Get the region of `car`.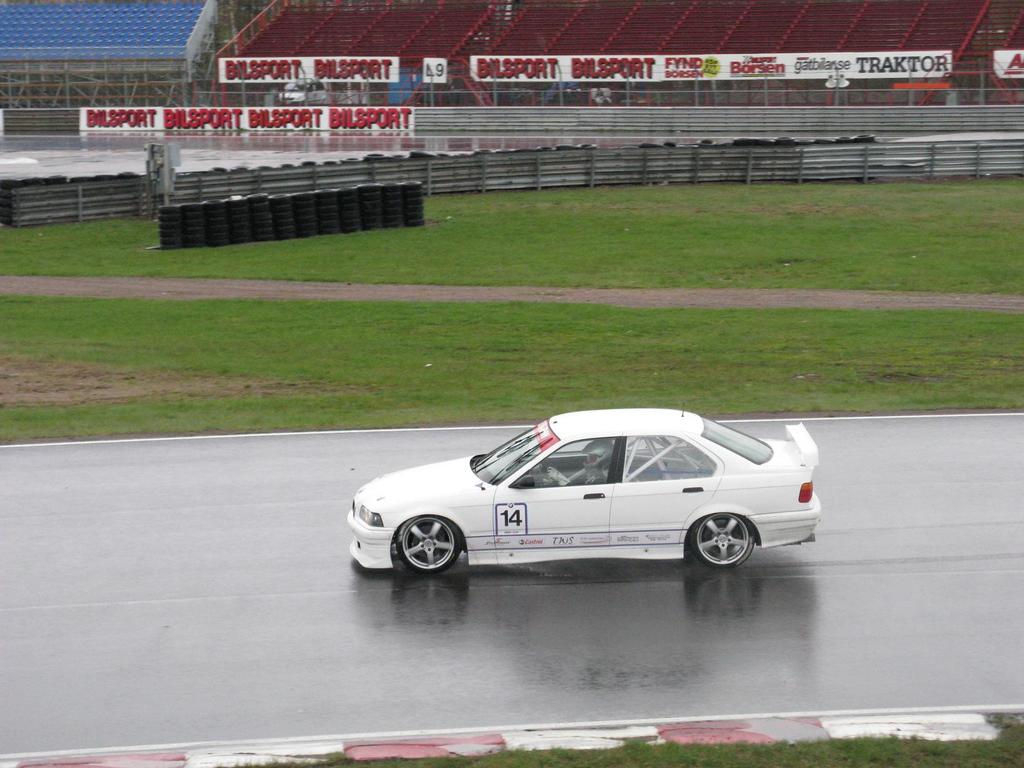
<box>343,412,822,588</box>.
